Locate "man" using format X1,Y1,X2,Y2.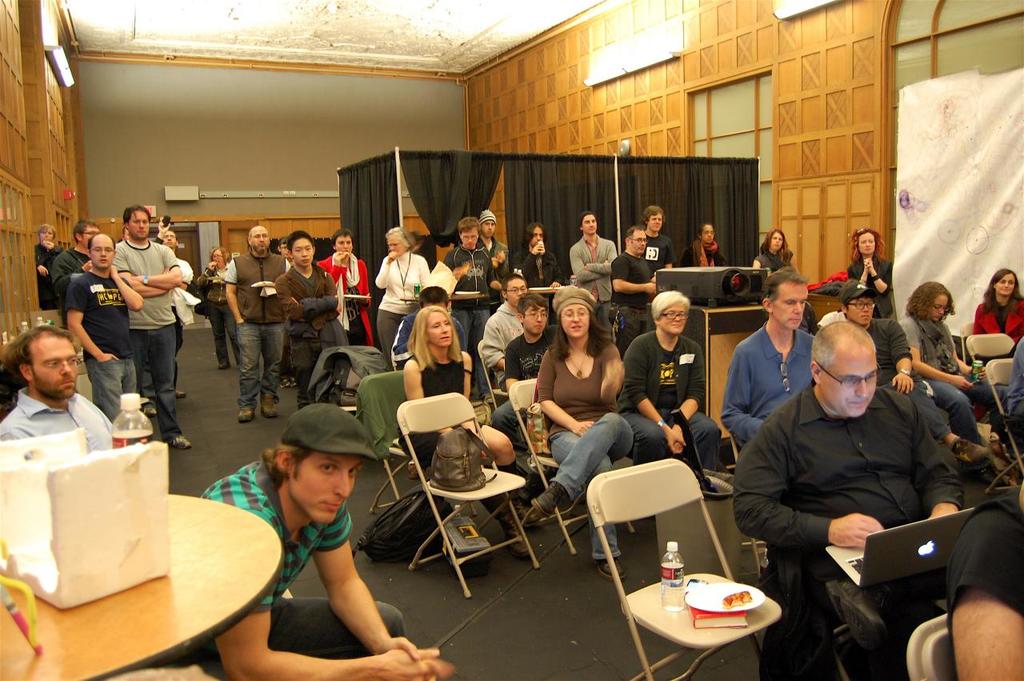
832,280,924,392.
